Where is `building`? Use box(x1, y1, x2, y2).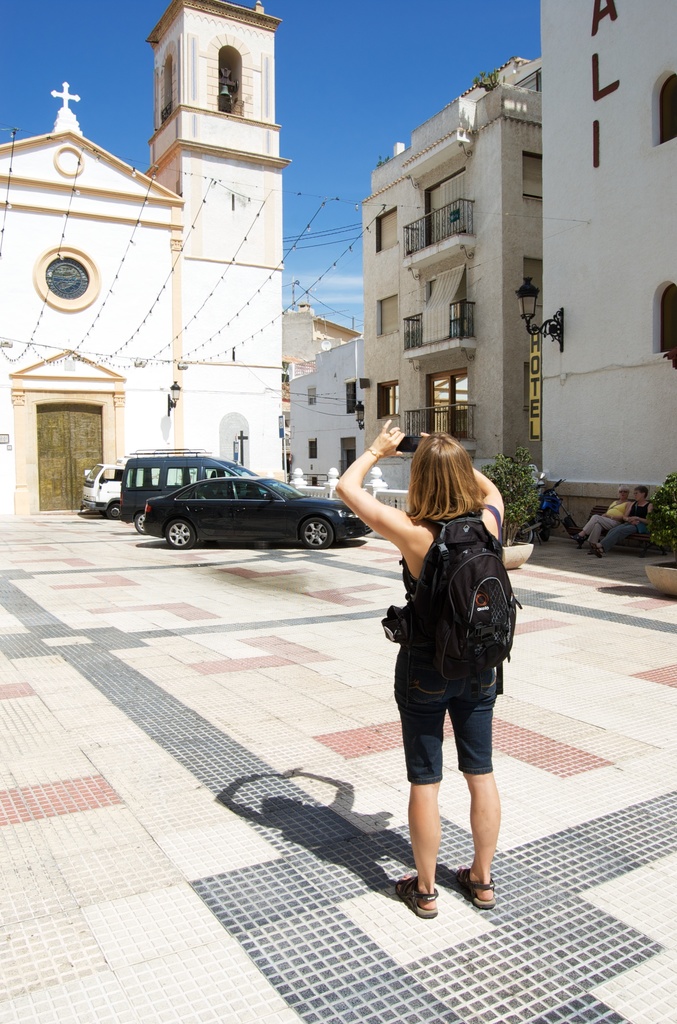
box(0, 2, 293, 520).
